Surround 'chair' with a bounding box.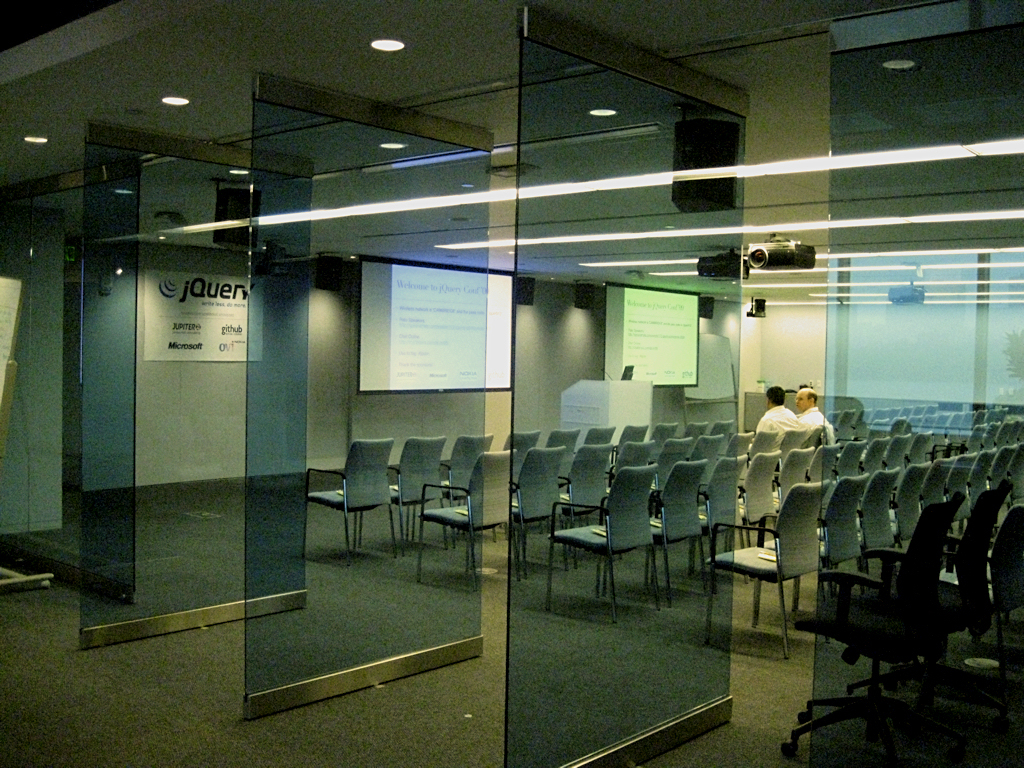
(599, 459, 711, 604).
